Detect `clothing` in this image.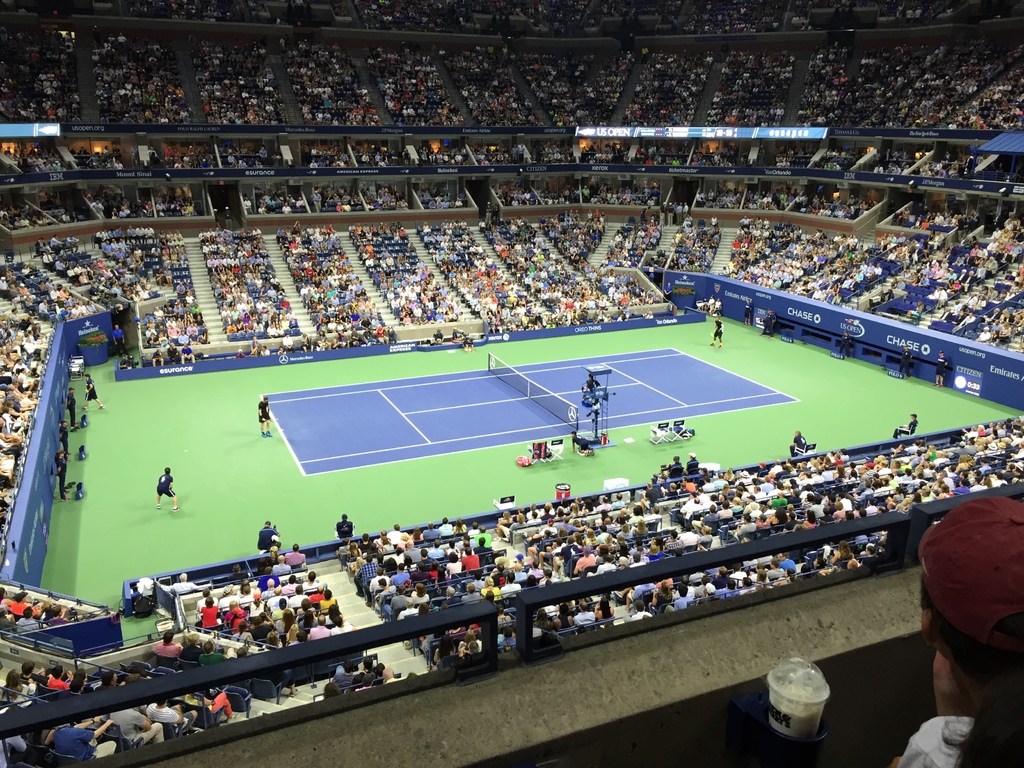
Detection: left=157, top=641, right=182, bottom=657.
